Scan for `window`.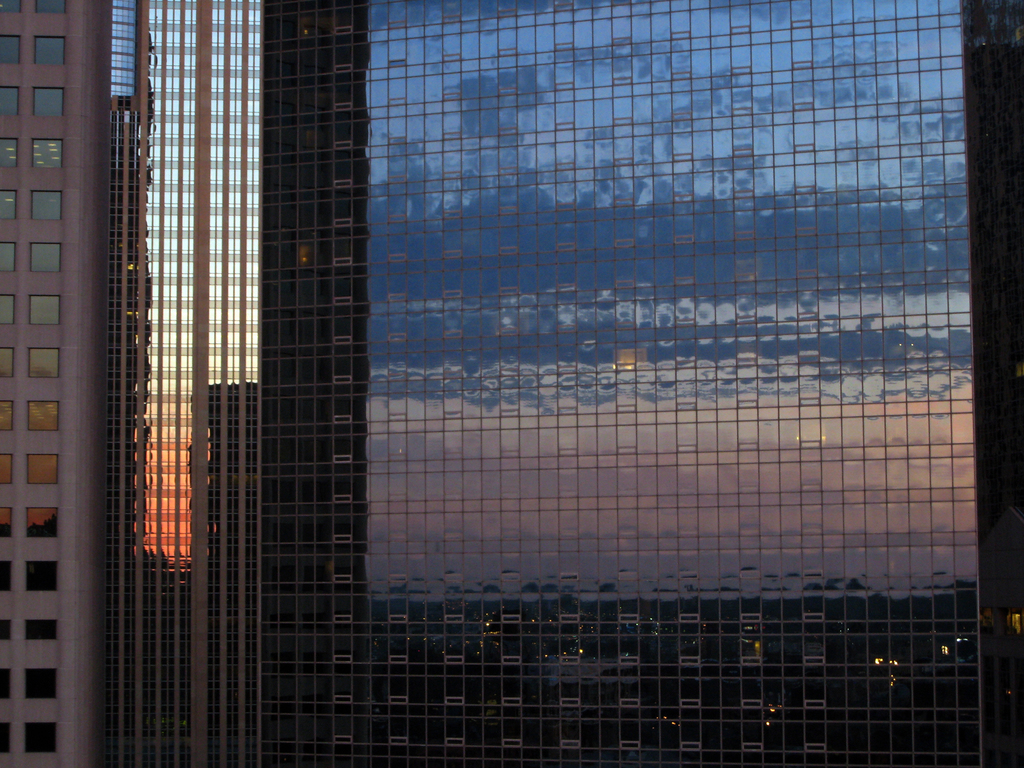
Scan result: region(0, 400, 14, 433).
